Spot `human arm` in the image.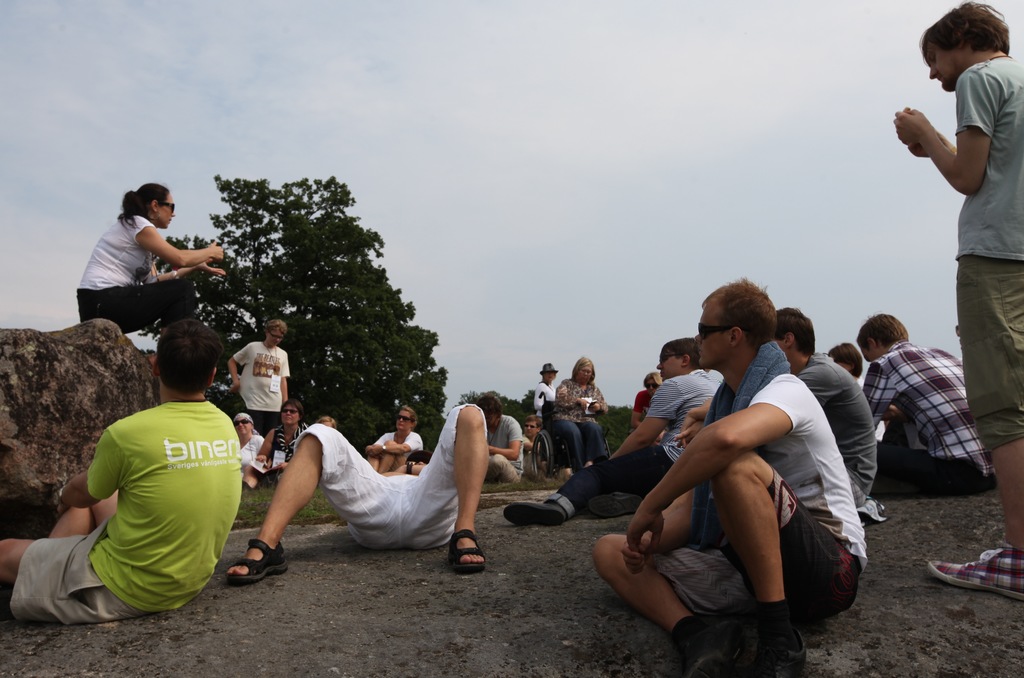
`human arm` found at [x1=277, y1=349, x2=287, y2=396].
